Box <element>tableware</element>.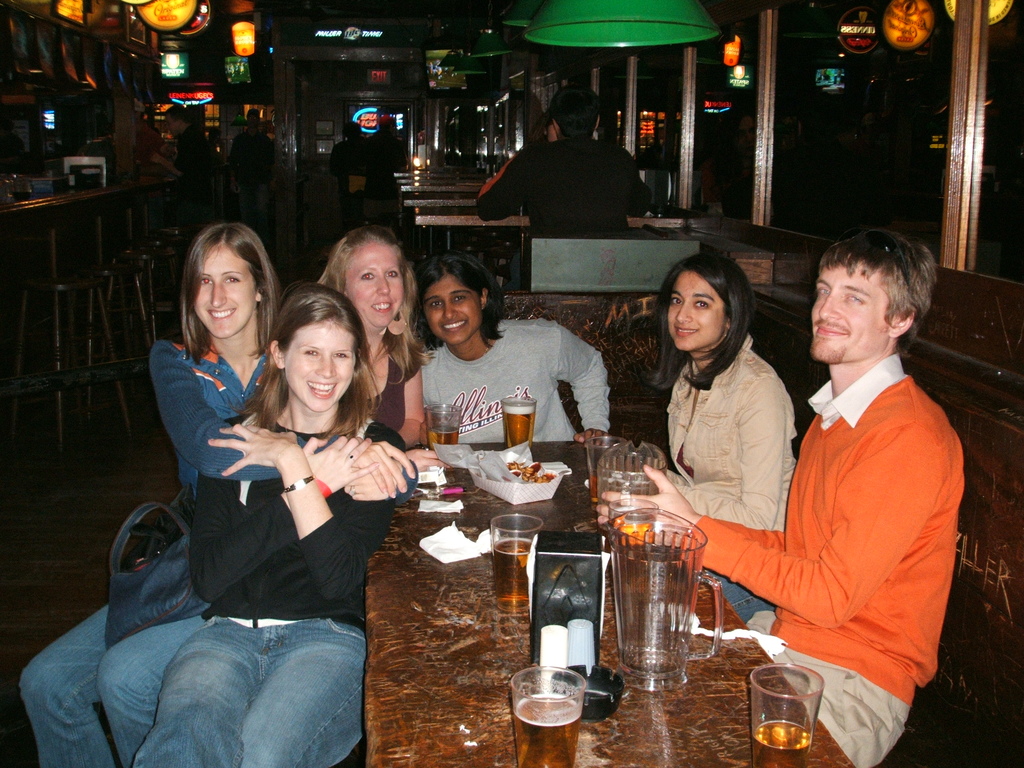
detection(538, 625, 568, 675).
